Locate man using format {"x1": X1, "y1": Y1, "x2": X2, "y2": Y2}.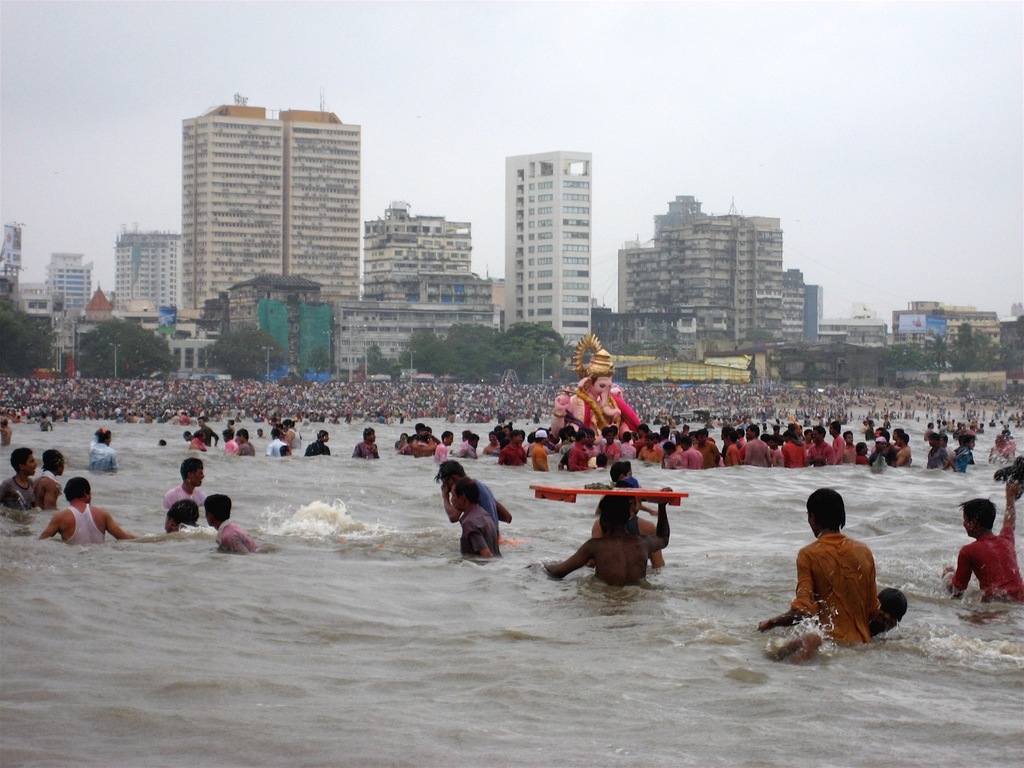
{"x1": 414, "y1": 424, "x2": 426, "y2": 440}.
